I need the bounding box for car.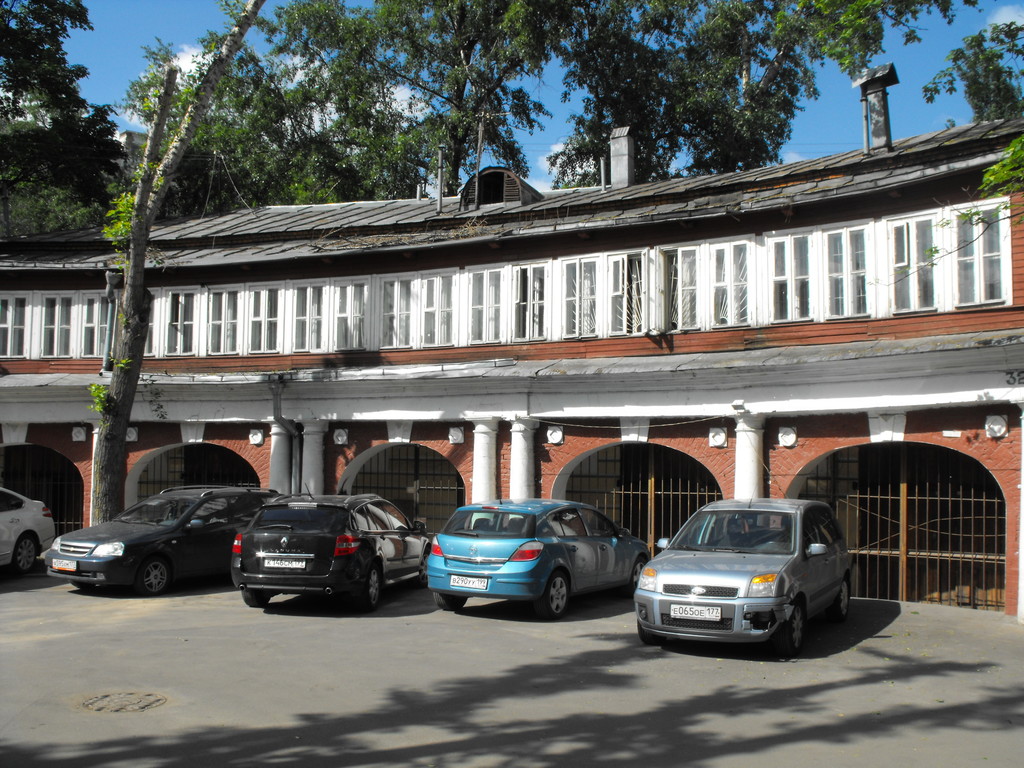
Here it is: <box>45,484,285,596</box>.
